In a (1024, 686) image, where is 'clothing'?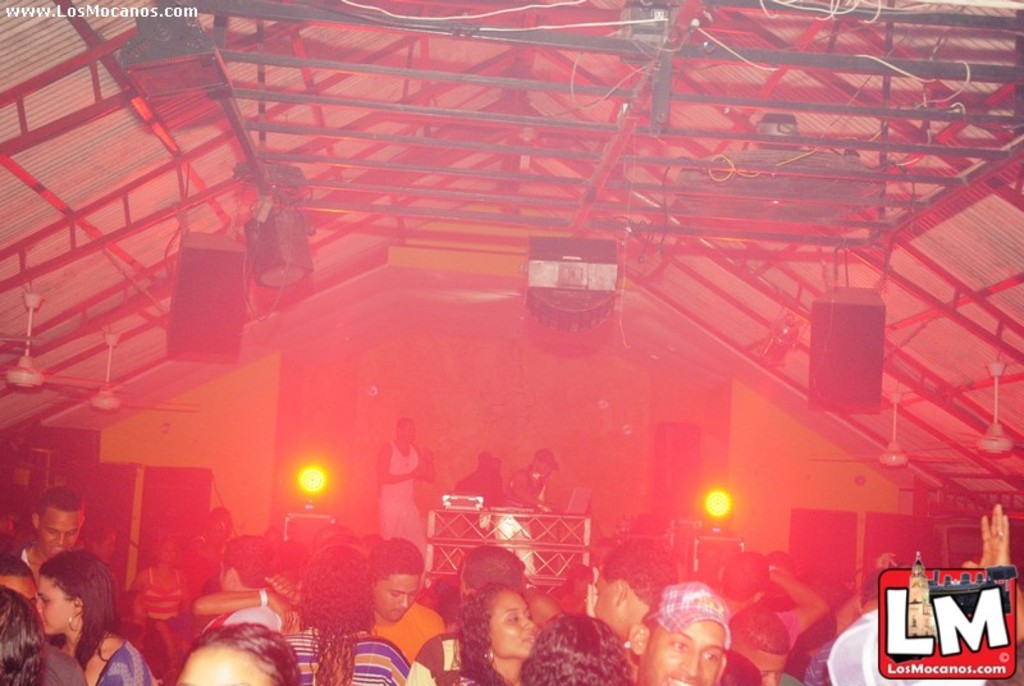
493/471/534/577.
